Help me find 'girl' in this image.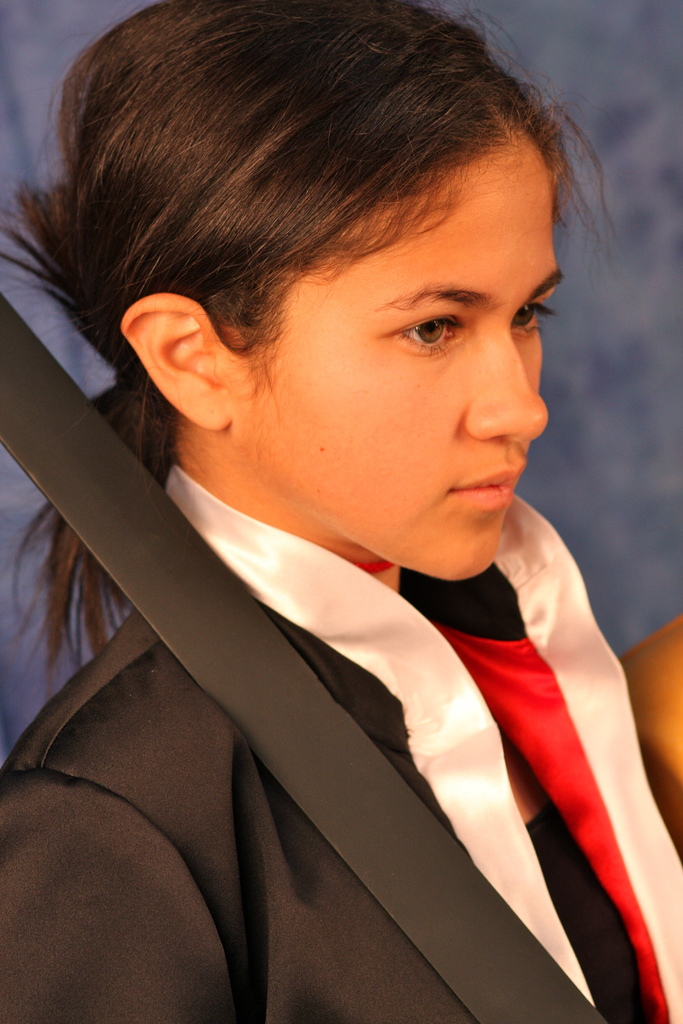
Found it: (19, 15, 664, 992).
